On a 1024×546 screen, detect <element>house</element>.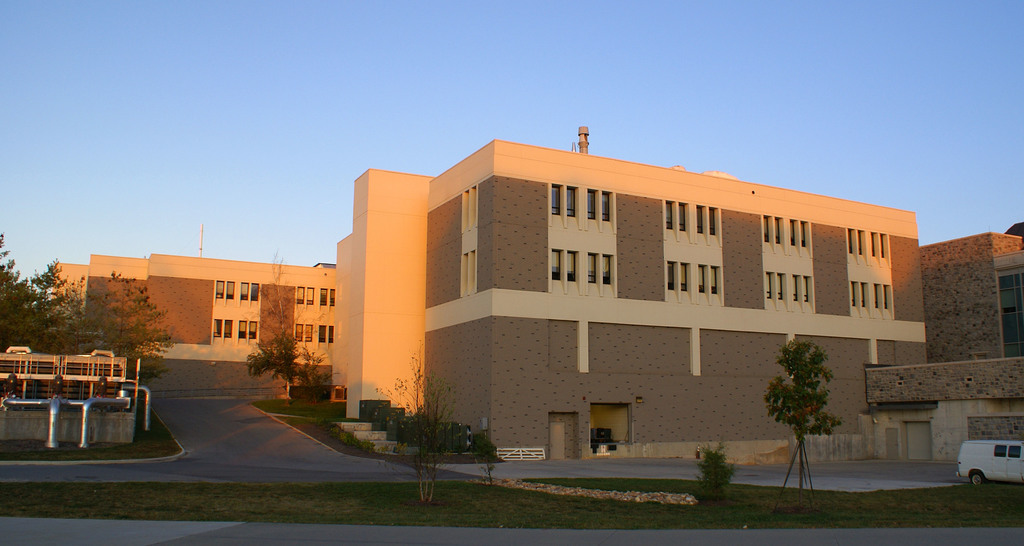
{"x1": 69, "y1": 251, "x2": 340, "y2": 375}.
